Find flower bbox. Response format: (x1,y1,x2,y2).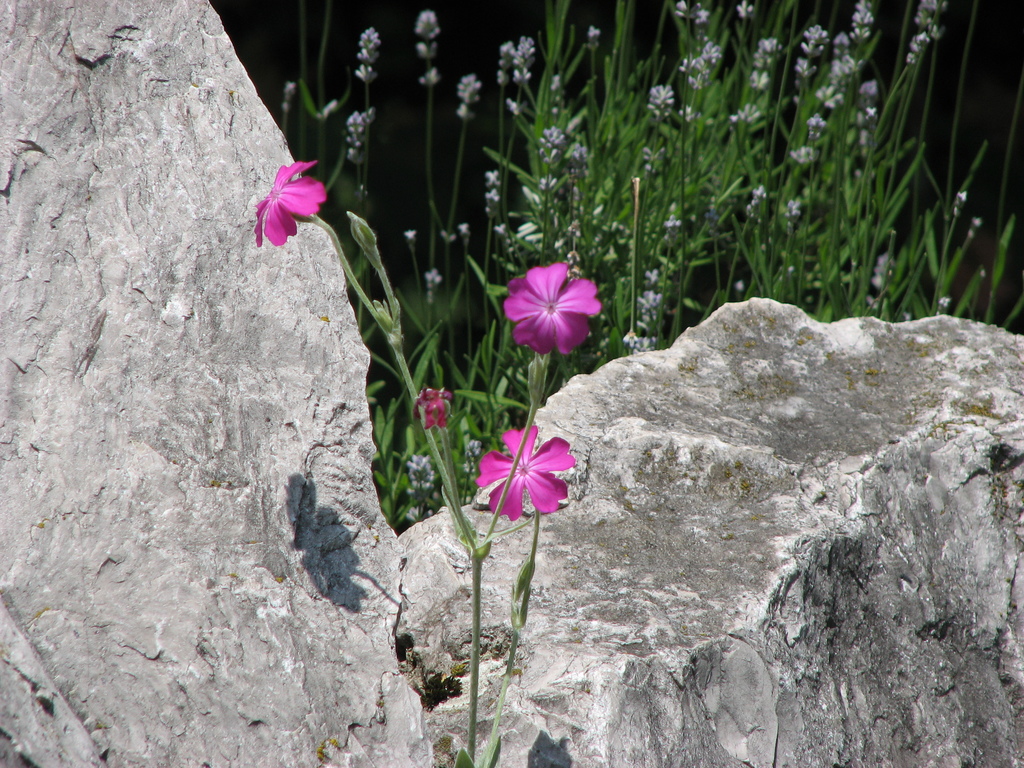
(356,25,376,82).
